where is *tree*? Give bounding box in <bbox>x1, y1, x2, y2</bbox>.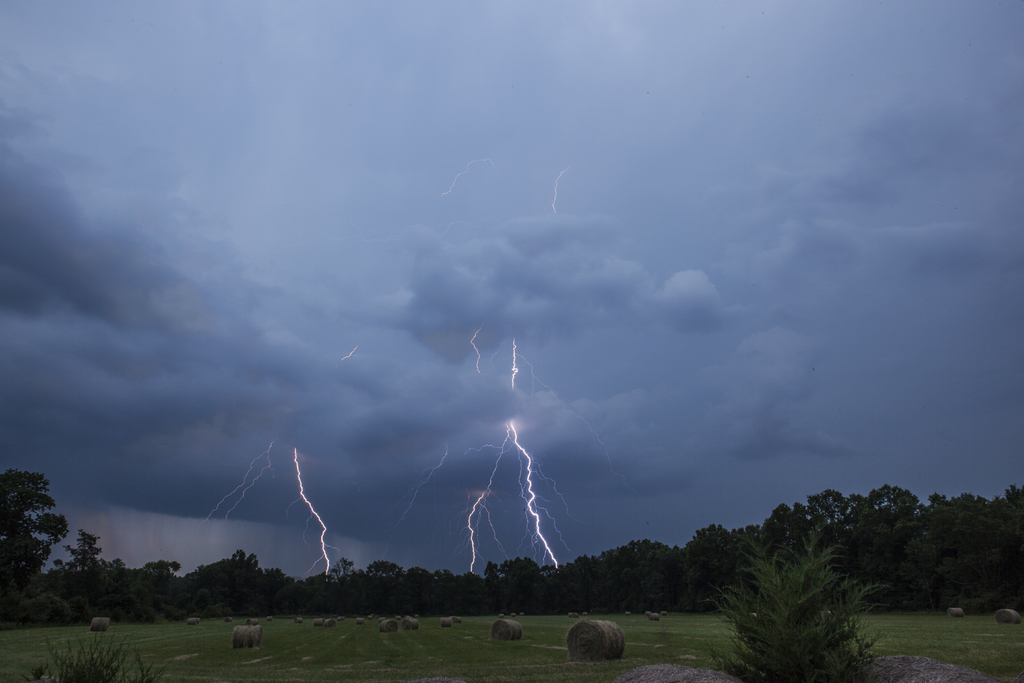
<bbox>656, 506, 794, 609</bbox>.
